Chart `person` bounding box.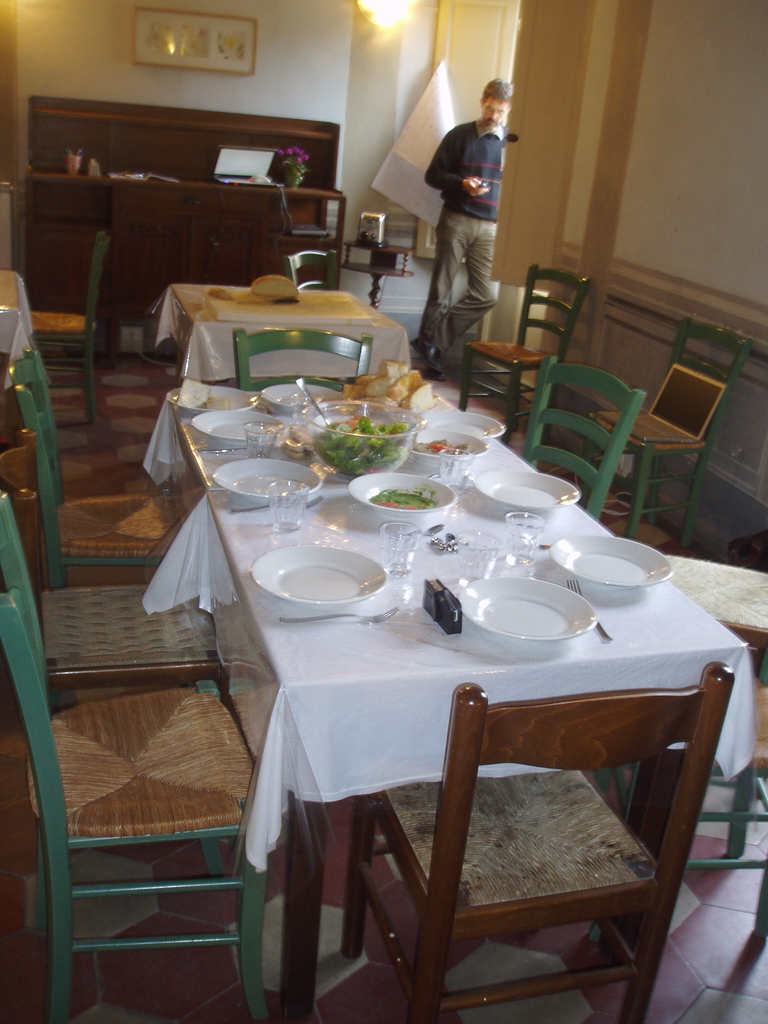
Charted: crop(428, 71, 504, 377).
